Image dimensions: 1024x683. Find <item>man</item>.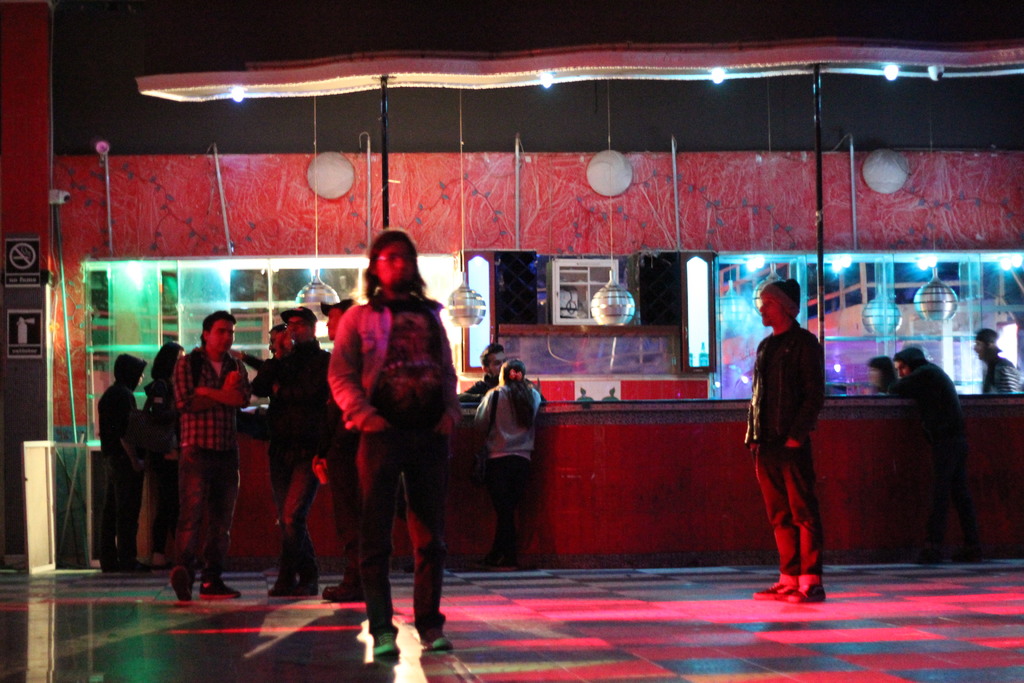
l=883, t=347, r=958, b=396.
